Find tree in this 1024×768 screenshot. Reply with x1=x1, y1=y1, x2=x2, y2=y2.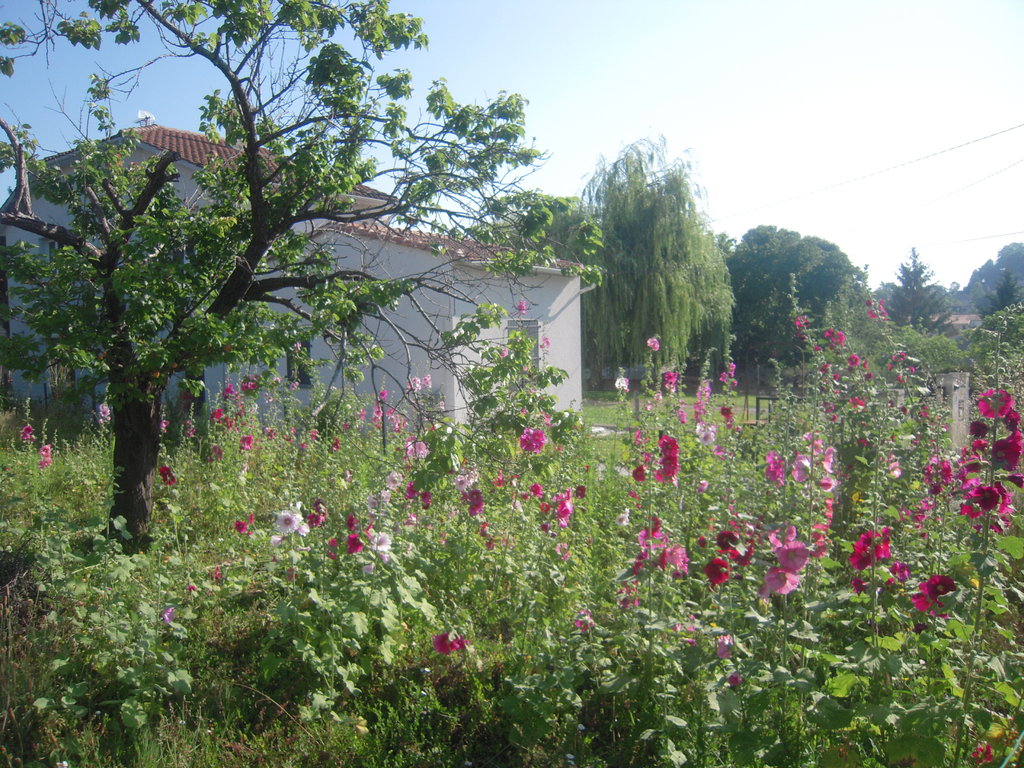
x1=0, y1=0, x2=609, y2=554.
